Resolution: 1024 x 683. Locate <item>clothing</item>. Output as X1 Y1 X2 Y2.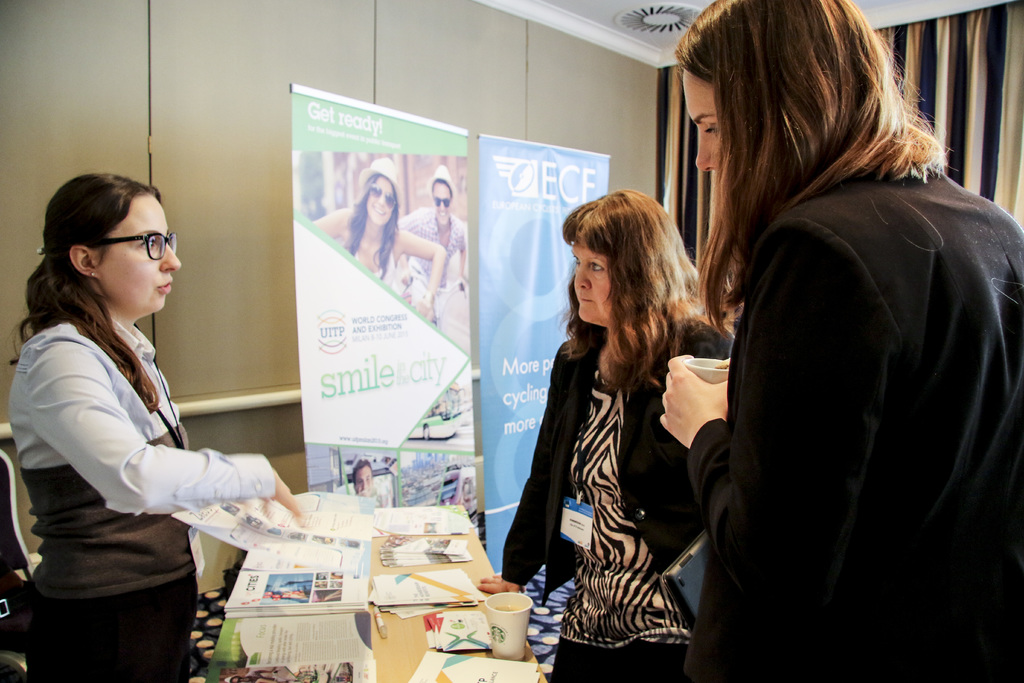
501 315 735 682.
